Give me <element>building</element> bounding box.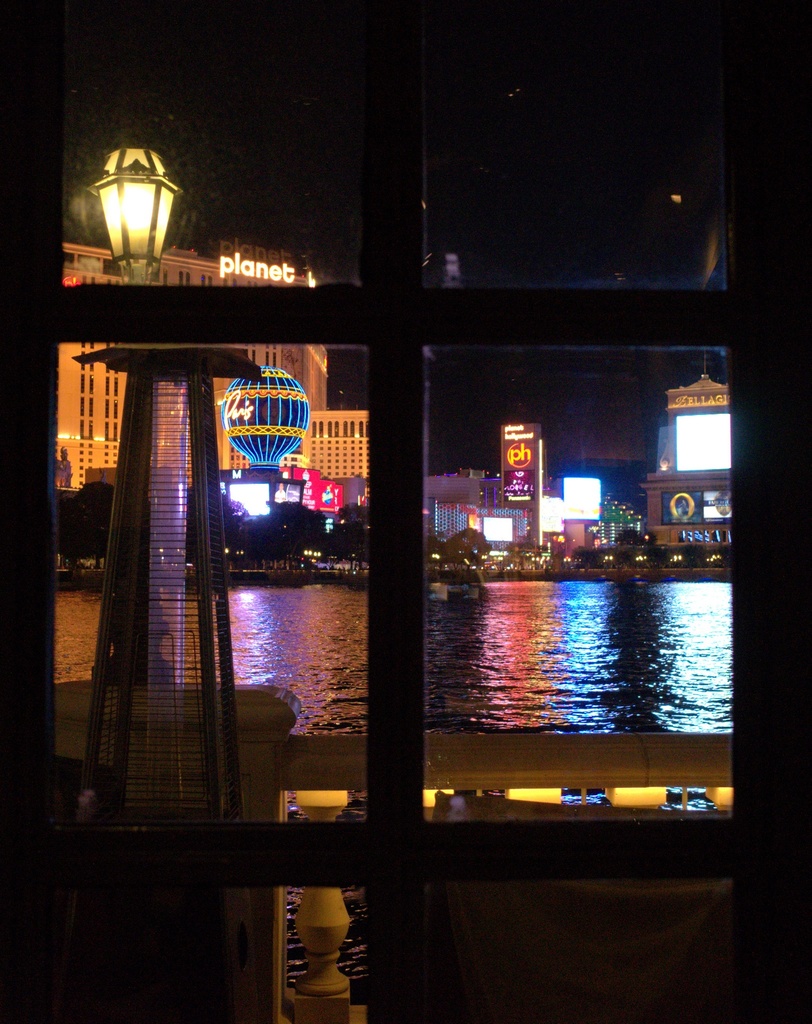
(x1=61, y1=410, x2=367, y2=512).
